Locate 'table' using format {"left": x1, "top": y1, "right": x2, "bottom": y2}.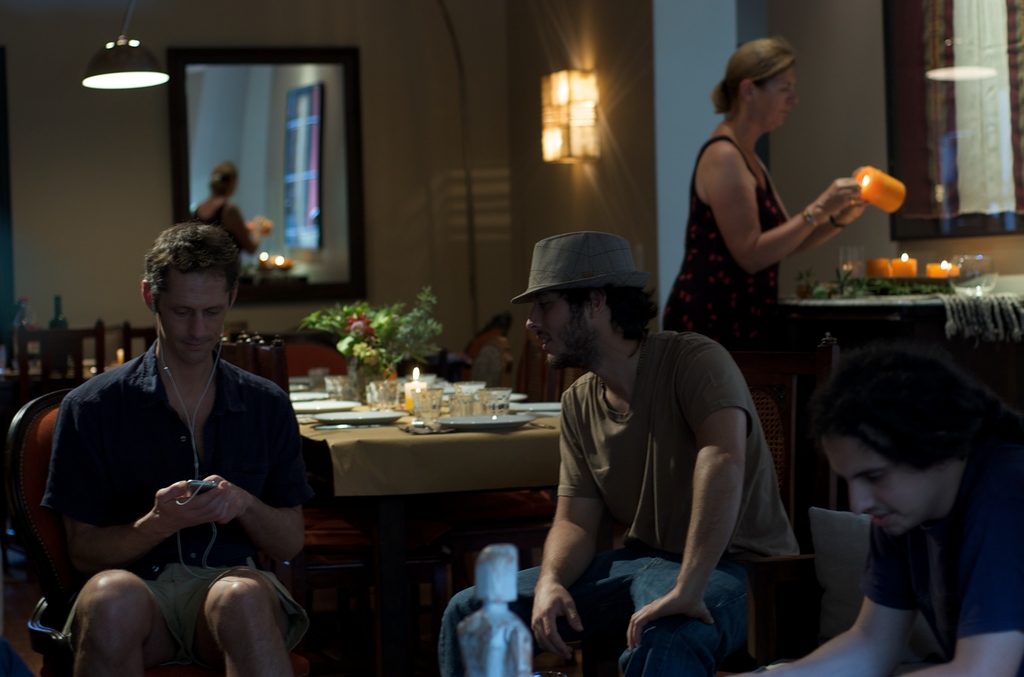
{"left": 294, "top": 368, "right": 565, "bottom": 596}.
